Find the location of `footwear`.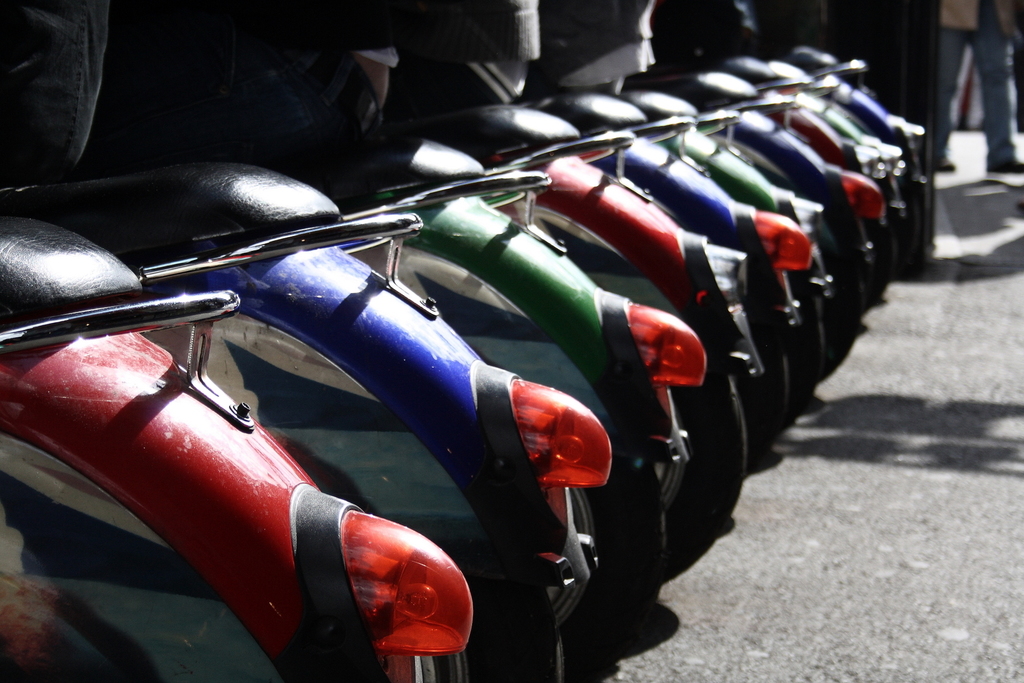
Location: l=984, t=149, r=1023, b=173.
